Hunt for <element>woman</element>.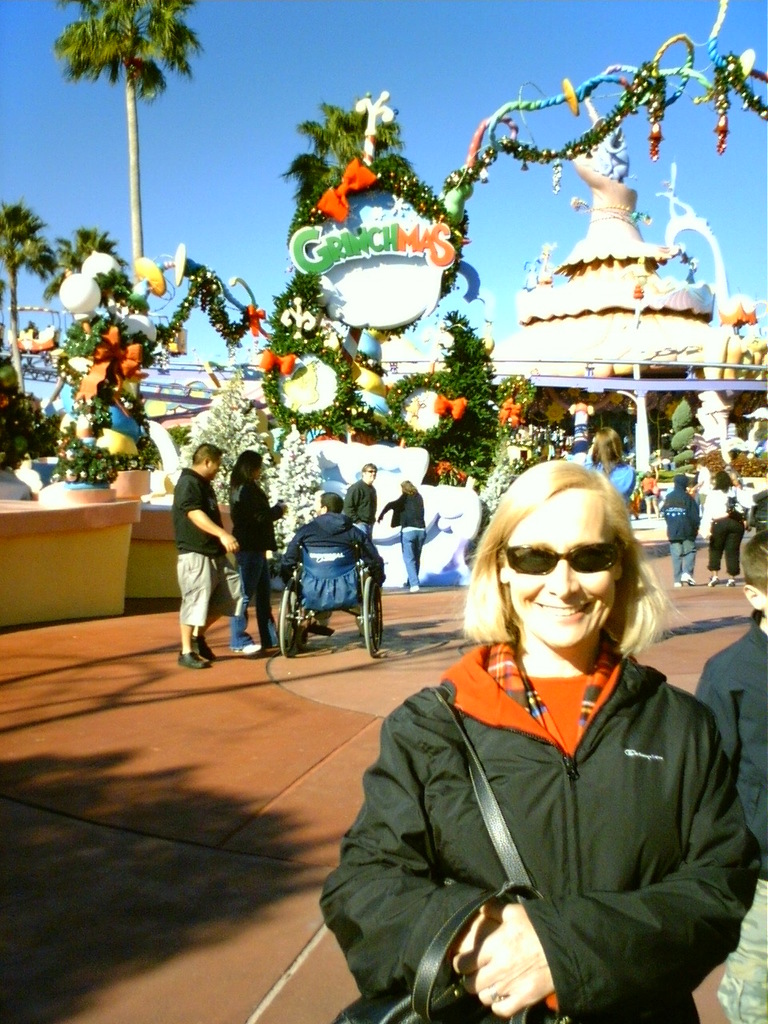
Hunted down at 586:426:637:513.
